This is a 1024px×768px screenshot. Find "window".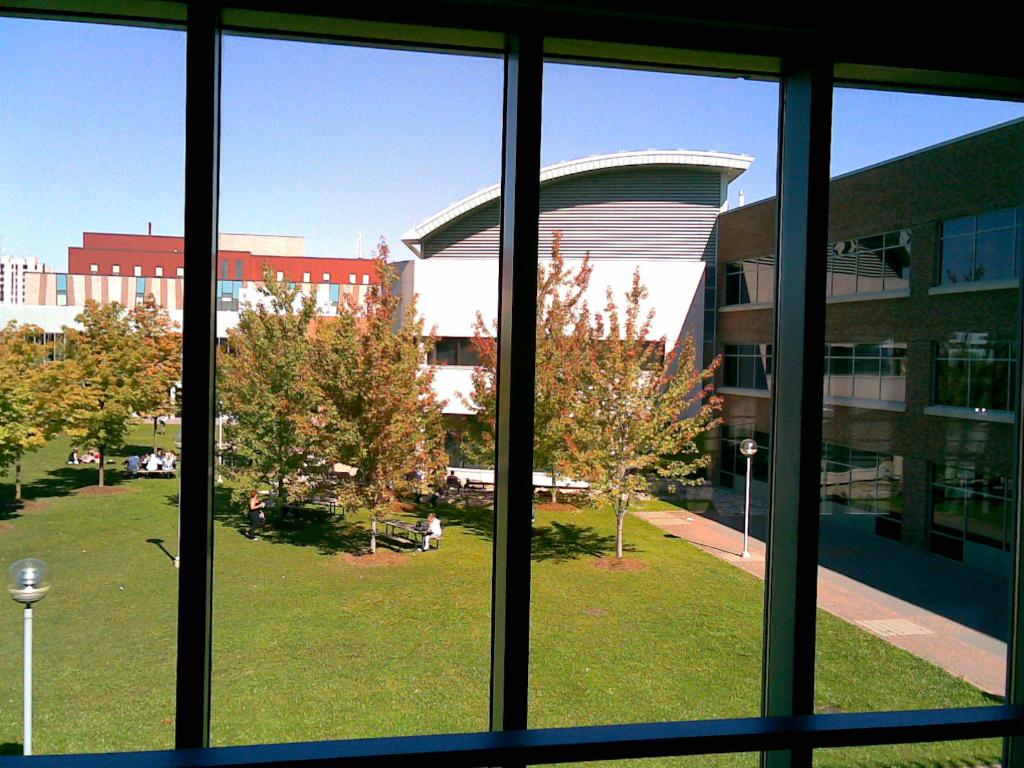
Bounding box: x1=929 y1=211 x2=1021 y2=289.
